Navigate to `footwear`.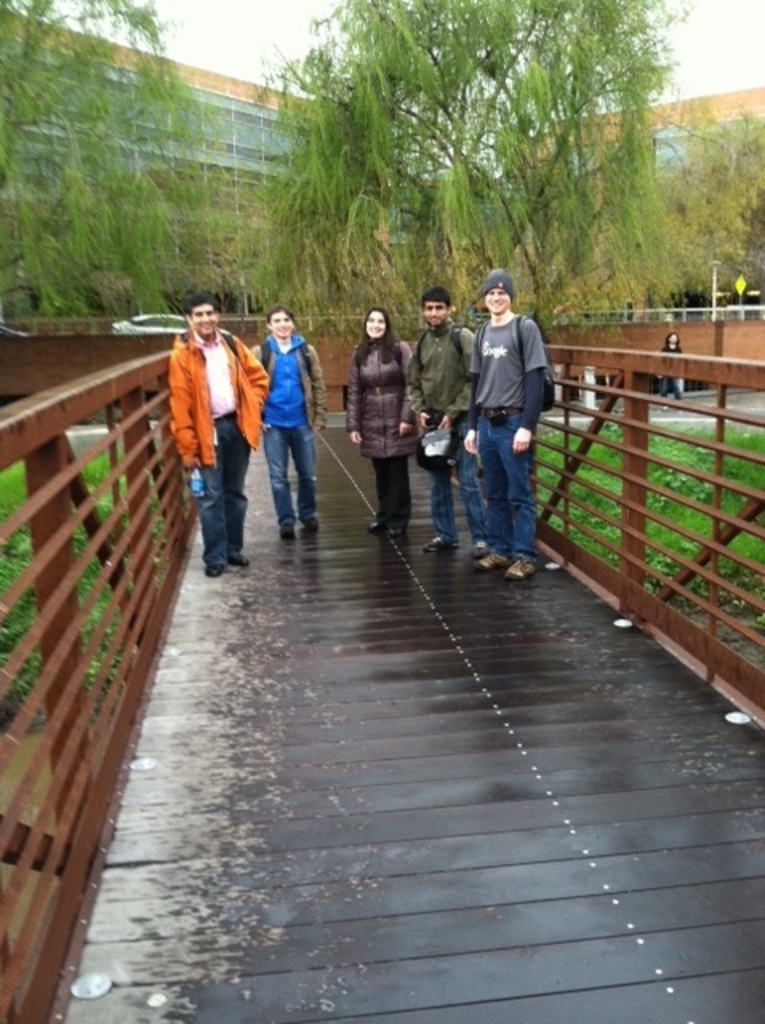
Navigation target: bbox=(387, 523, 408, 536).
